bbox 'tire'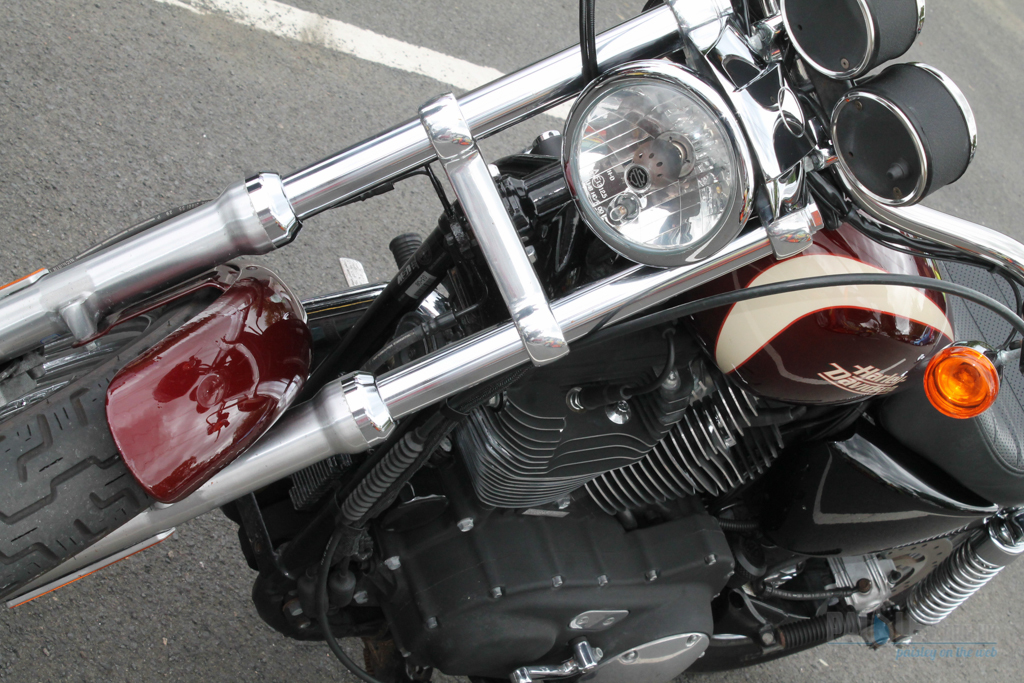
locate(694, 528, 974, 671)
